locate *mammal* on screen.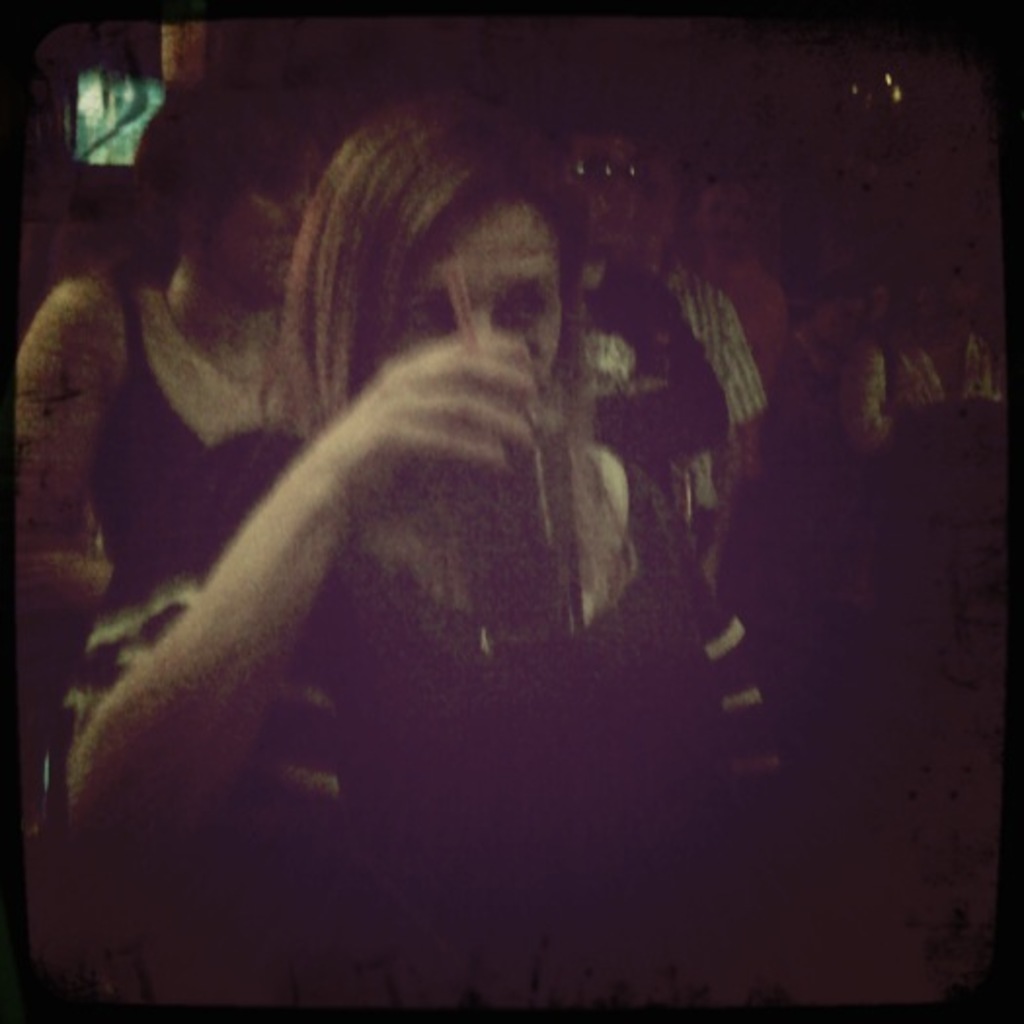
On screen at 889,248,1022,423.
